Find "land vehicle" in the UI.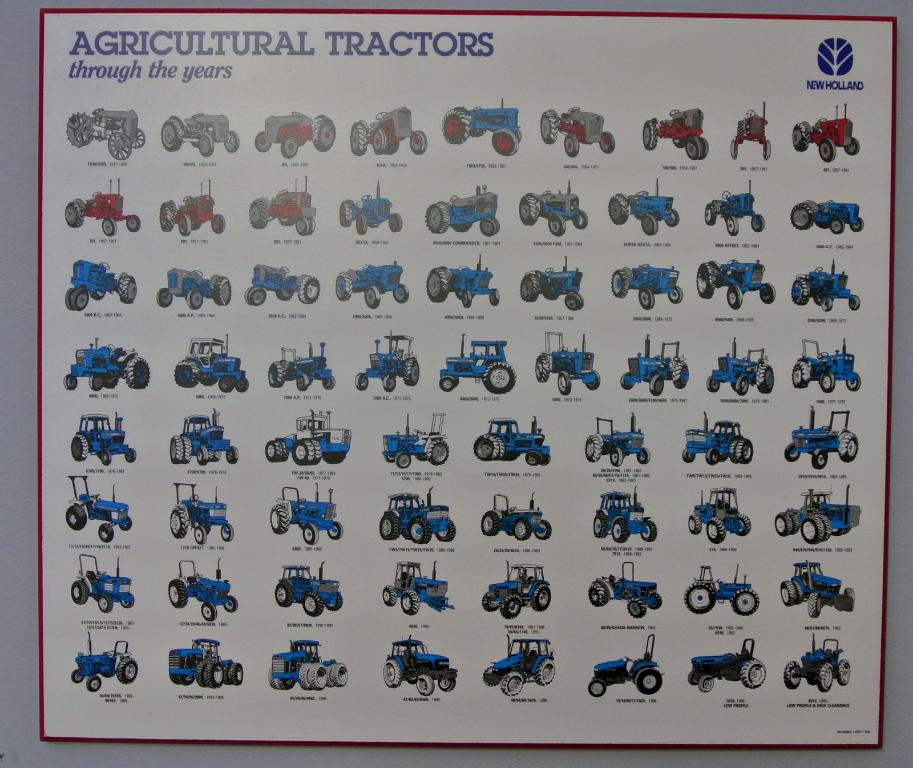
UI element at bbox(608, 260, 685, 312).
